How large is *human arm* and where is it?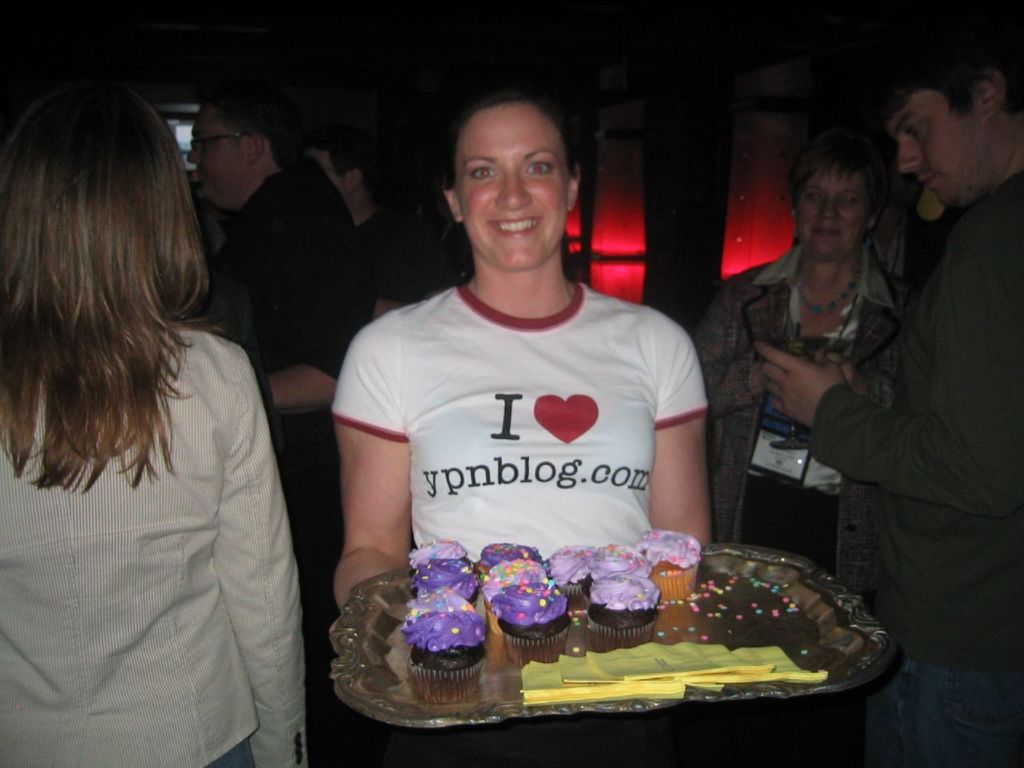
Bounding box: 697/277/734/450.
